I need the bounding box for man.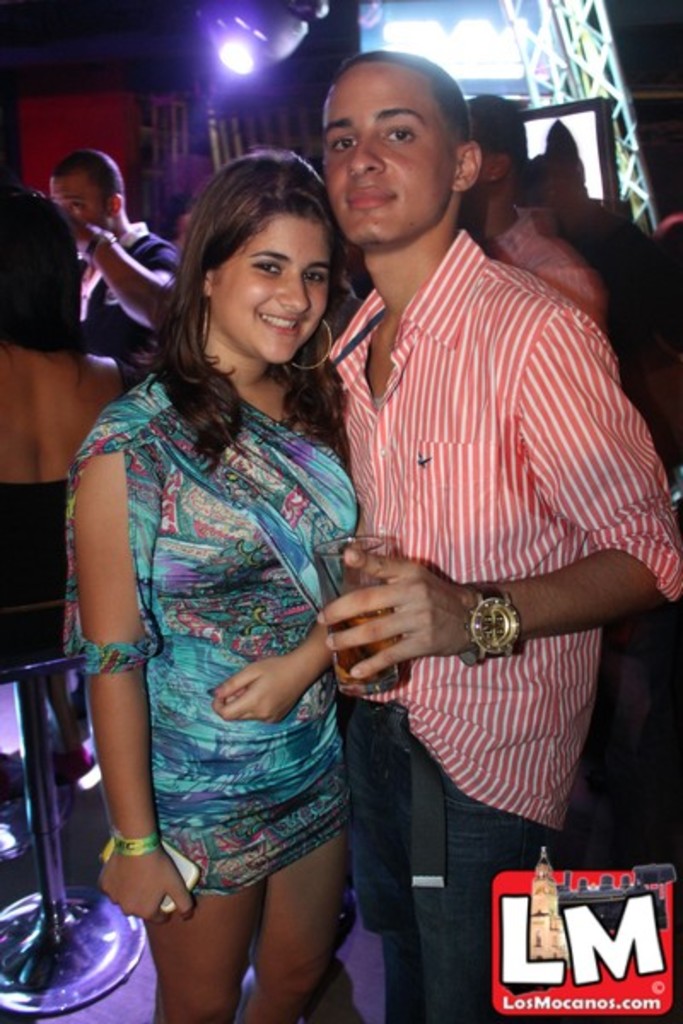
Here it is: pyautogui.locateOnScreen(36, 154, 186, 396).
